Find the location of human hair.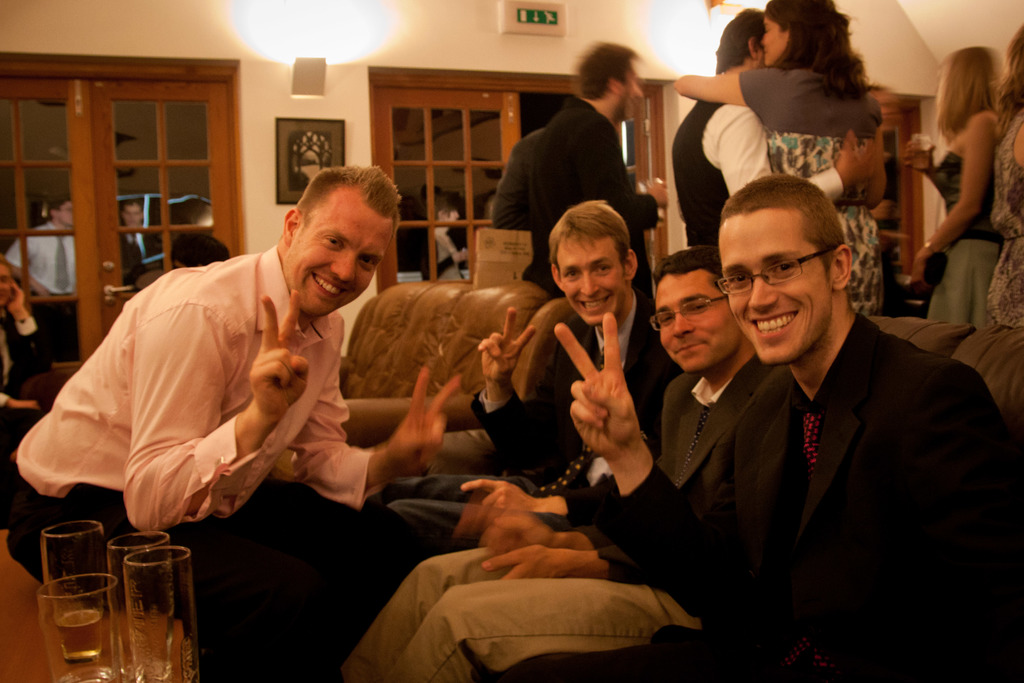
Location: bbox=(763, 0, 876, 99).
